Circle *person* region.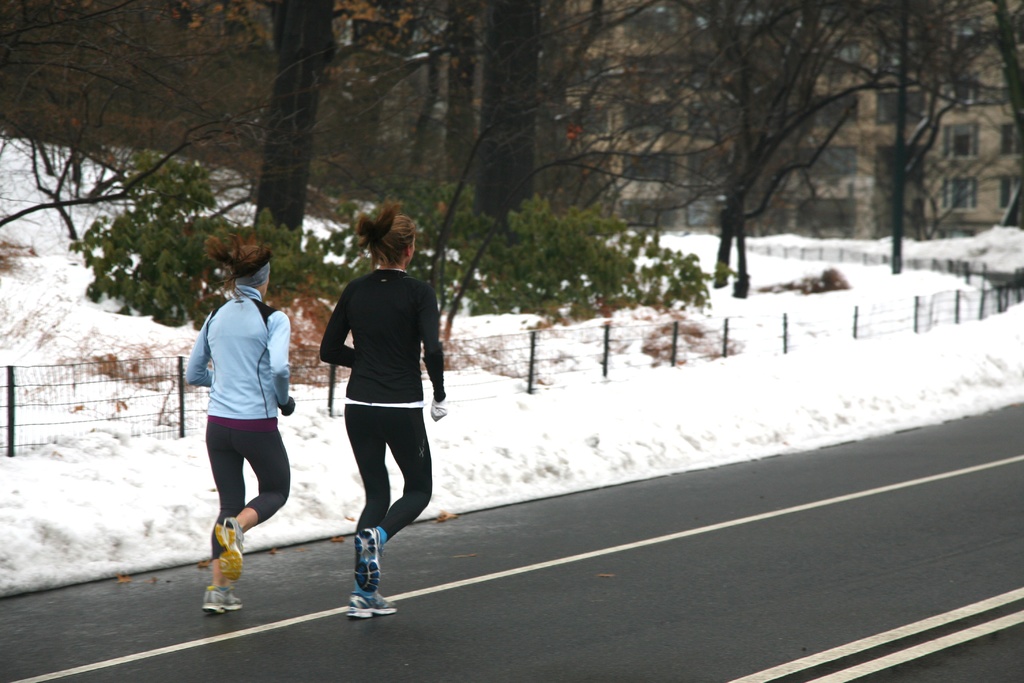
Region: locate(182, 248, 291, 601).
